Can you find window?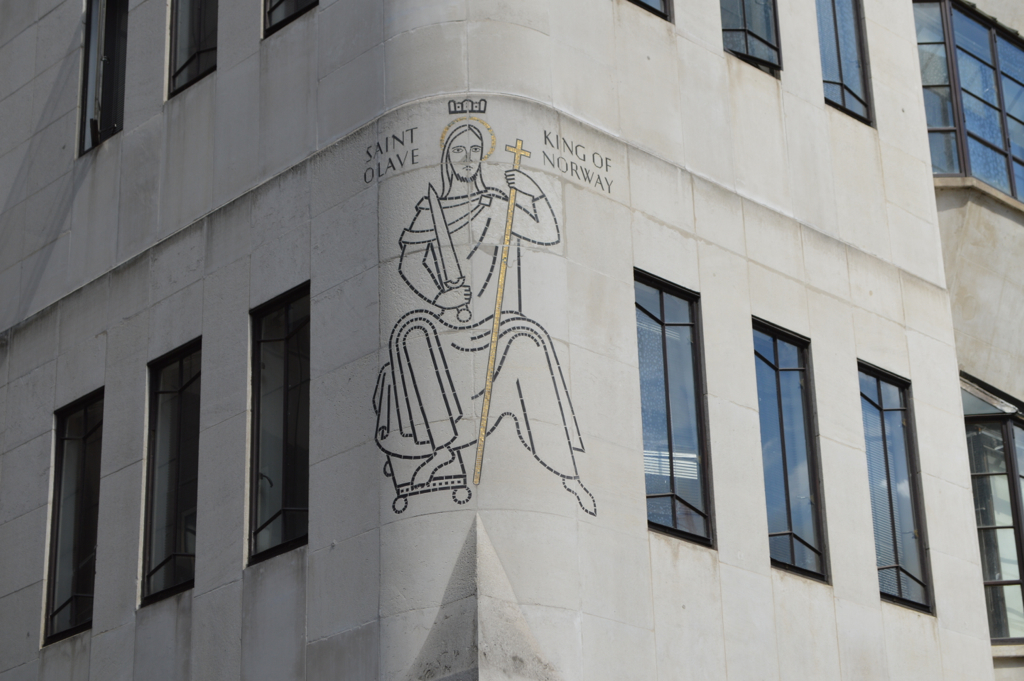
Yes, bounding box: <region>73, 0, 120, 148</region>.
